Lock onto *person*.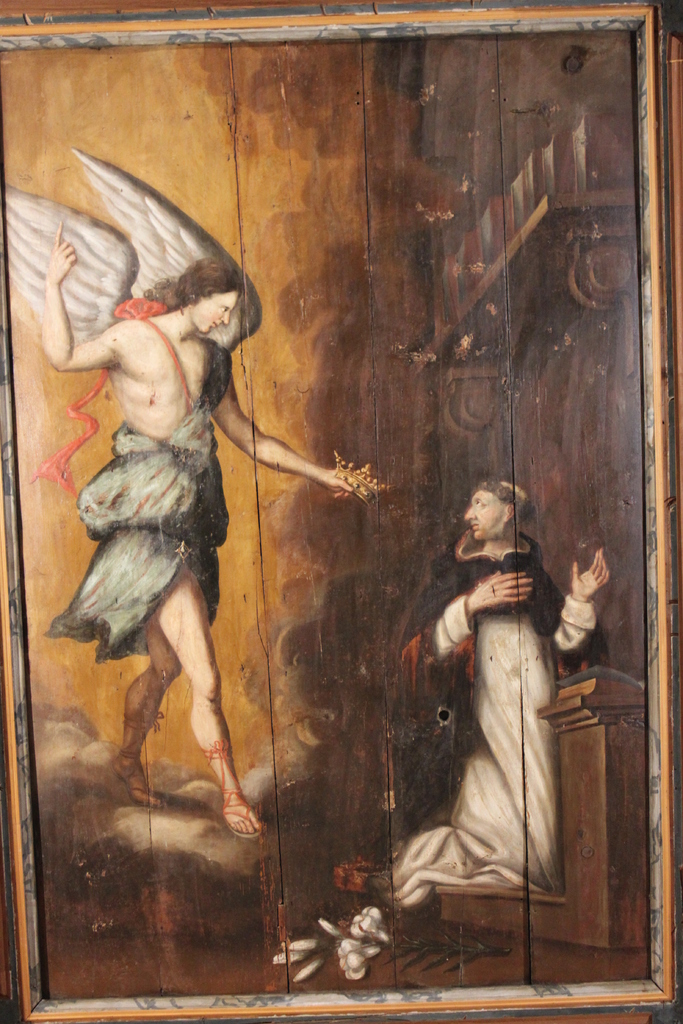
Locked: {"x1": 43, "y1": 220, "x2": 353, "y2": 840}.
